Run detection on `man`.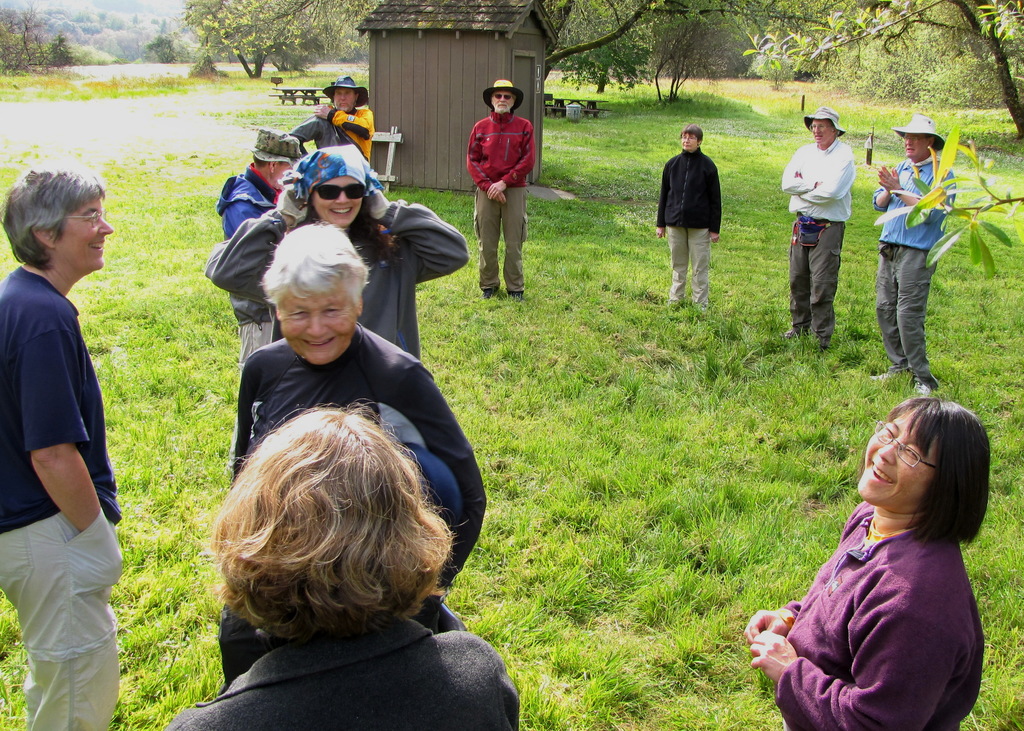
Result: [x1=0, y1=166, x2=127, y2=730].
